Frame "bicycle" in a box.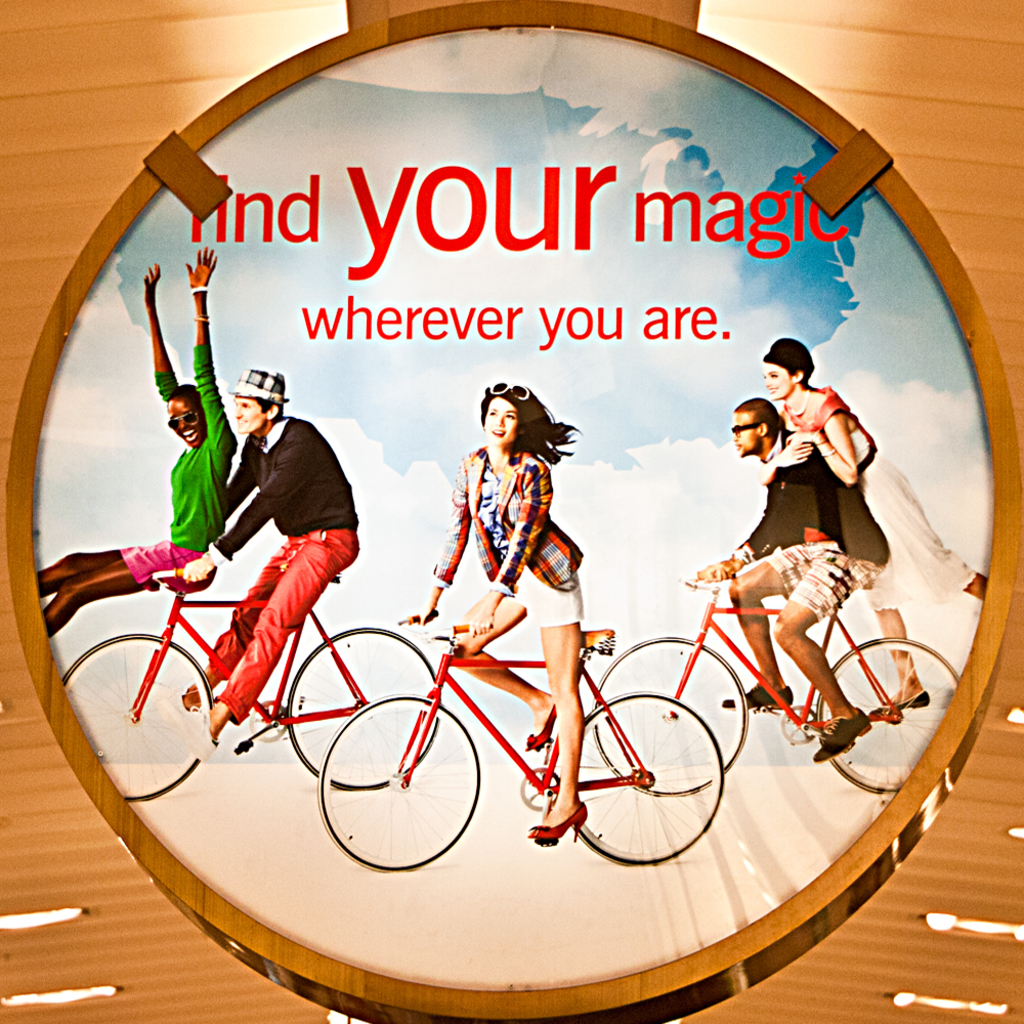
[x1=326, y1=568, x2=748, y2=893].
